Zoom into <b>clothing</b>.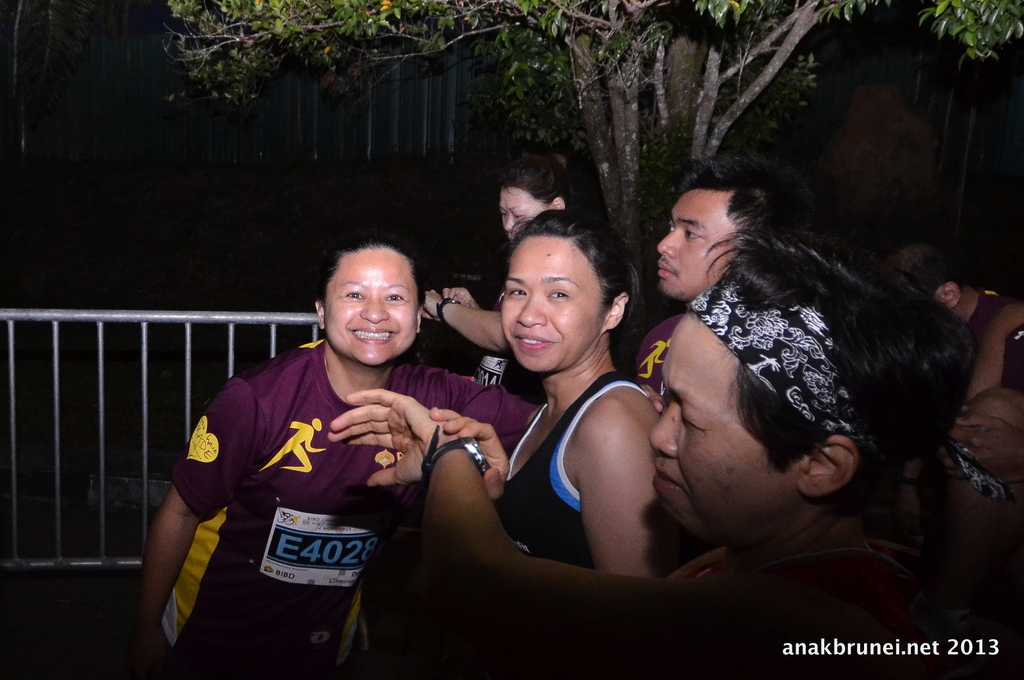
Zoom target: crop(623, 314, 693, 396).
